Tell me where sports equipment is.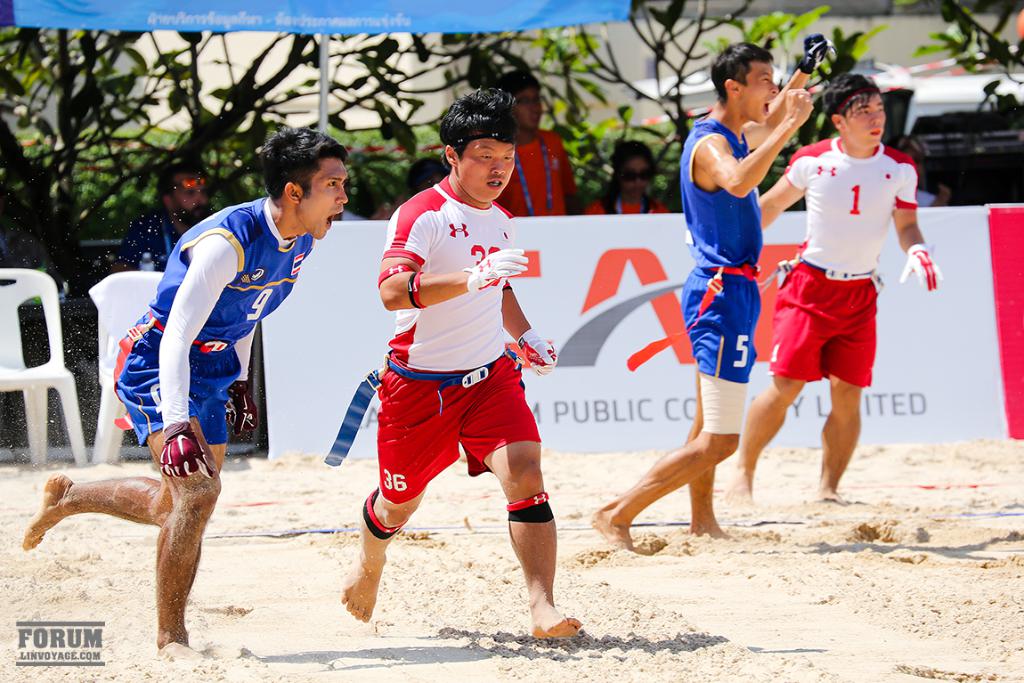
sports equipment is at bbox=(225, 384, 261, 433).
